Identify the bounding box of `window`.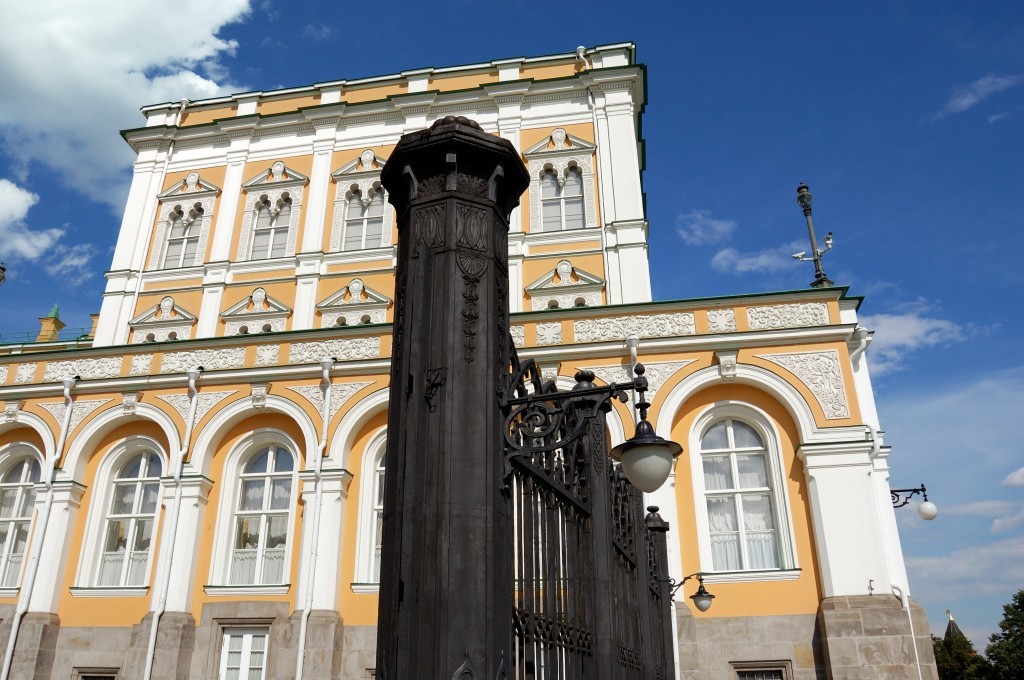
l=147, t=200, r=211, b=268.
